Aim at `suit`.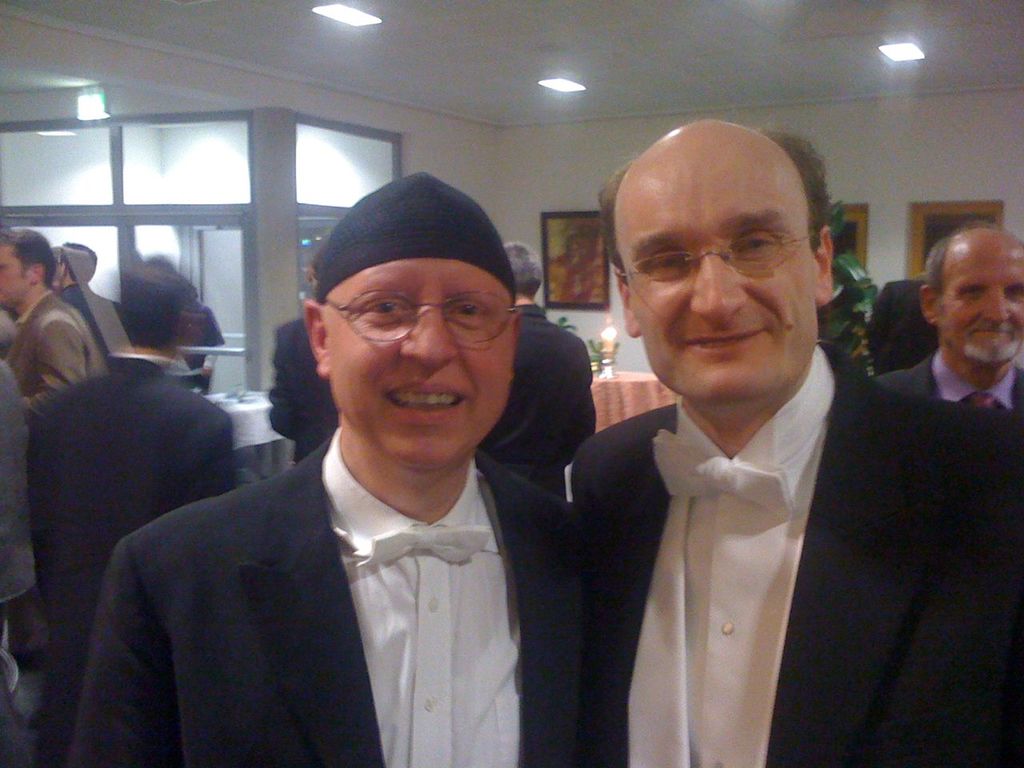
Aimed at <box>70,426,599,767</box>.
